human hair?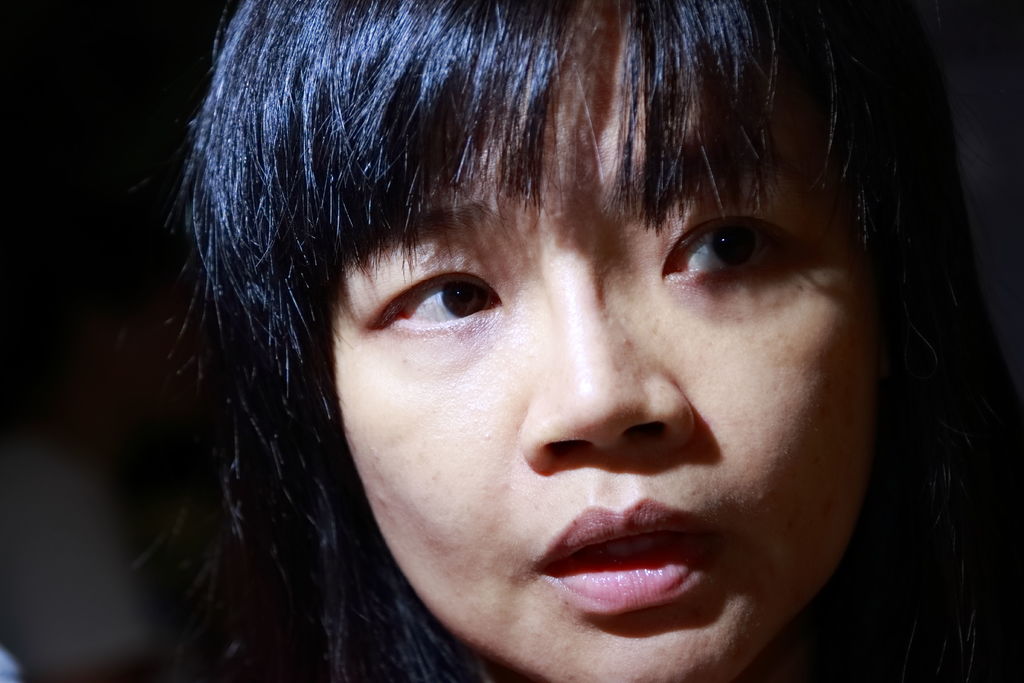
[left=163, top=0, right=995, bottom=679]
